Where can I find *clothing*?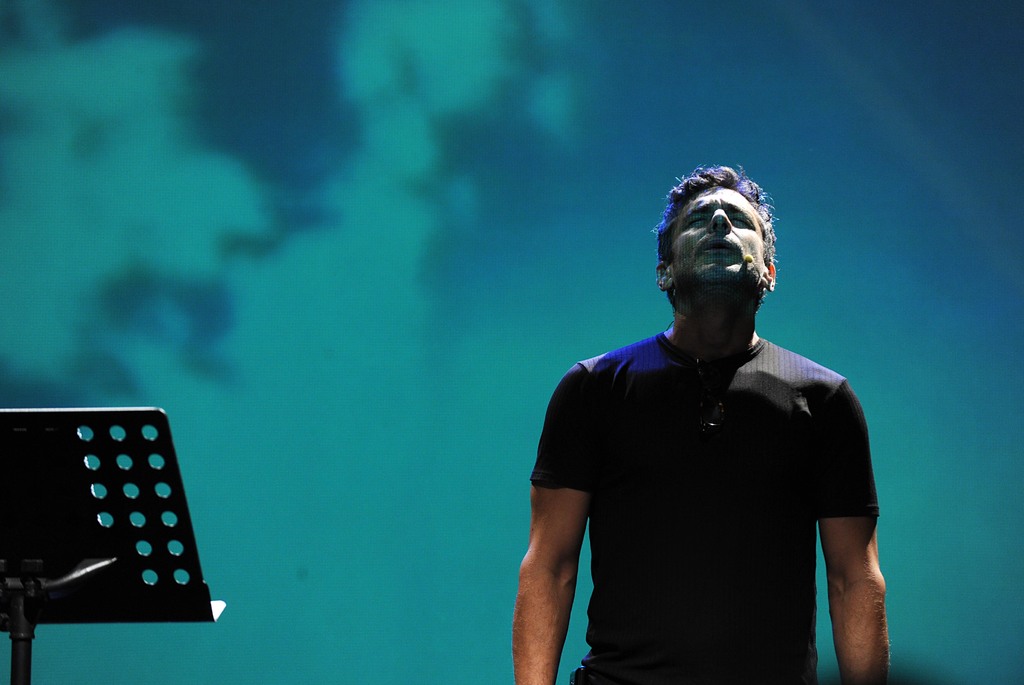
You can find it at x1=543, y1=273, x2=869, y2=679.
